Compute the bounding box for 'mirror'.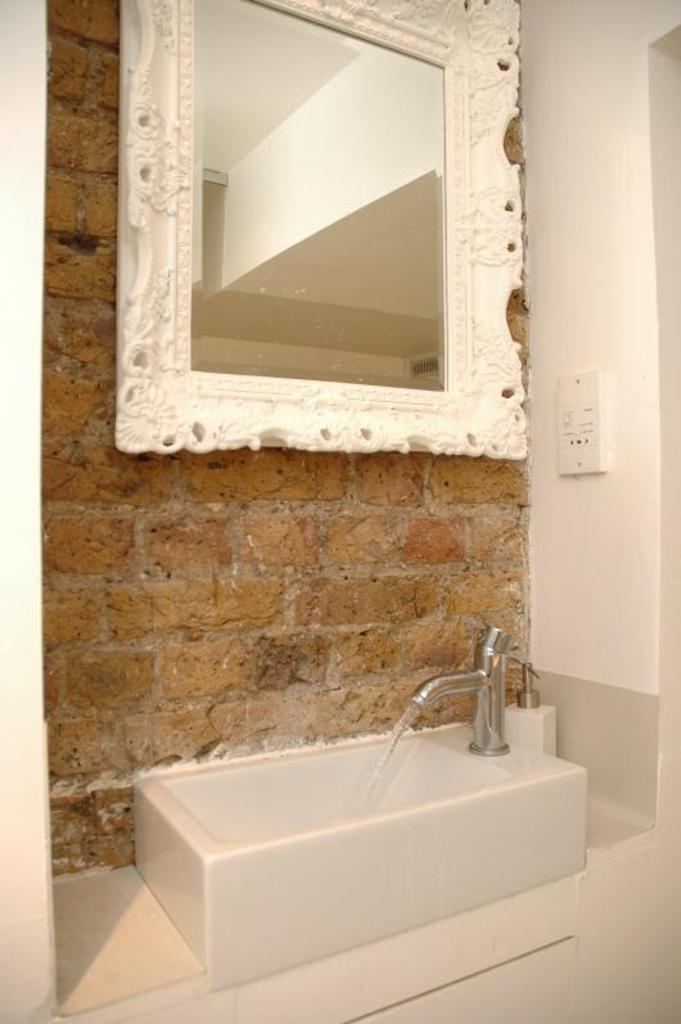
box=[188, 0, 442, 391].
